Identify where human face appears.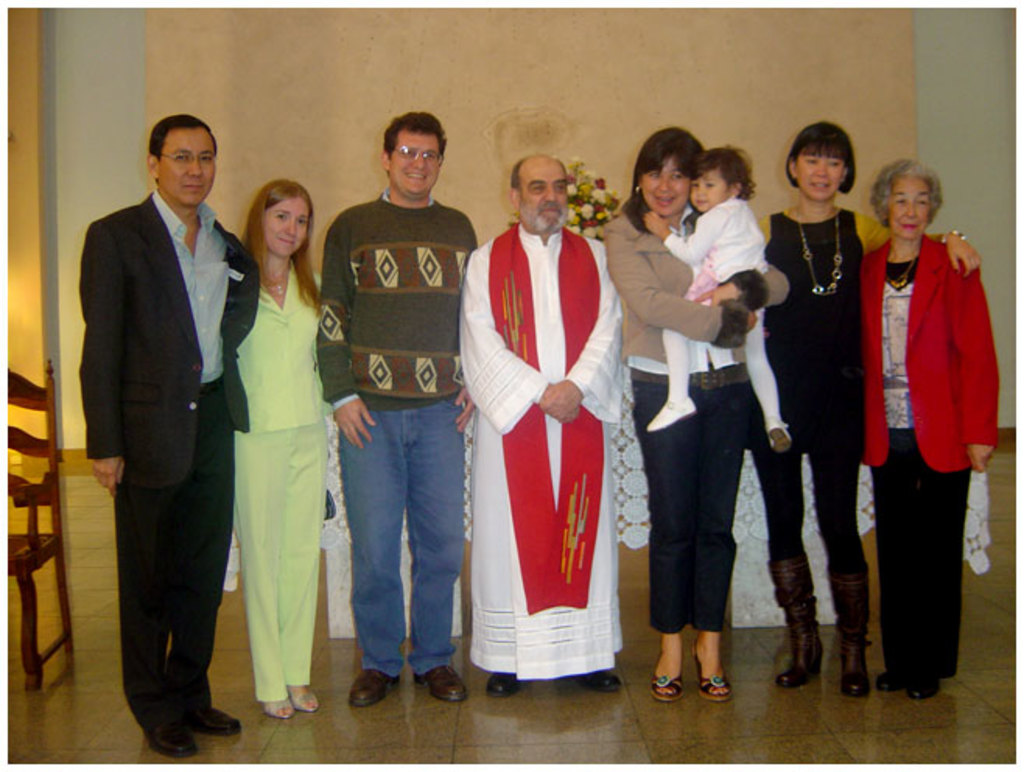
Appears at locate(391, 126, 436, 199).
